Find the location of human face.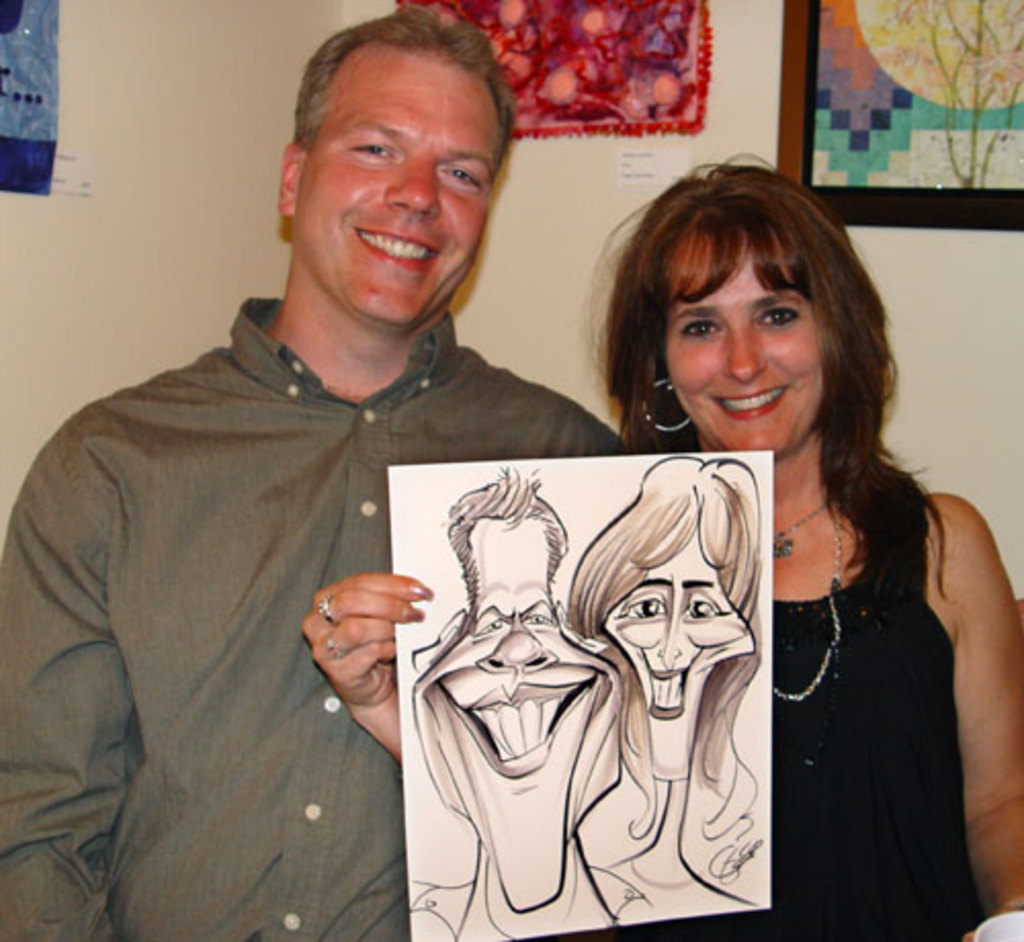
Location: <region>426, 516, 604, 897</region>.
